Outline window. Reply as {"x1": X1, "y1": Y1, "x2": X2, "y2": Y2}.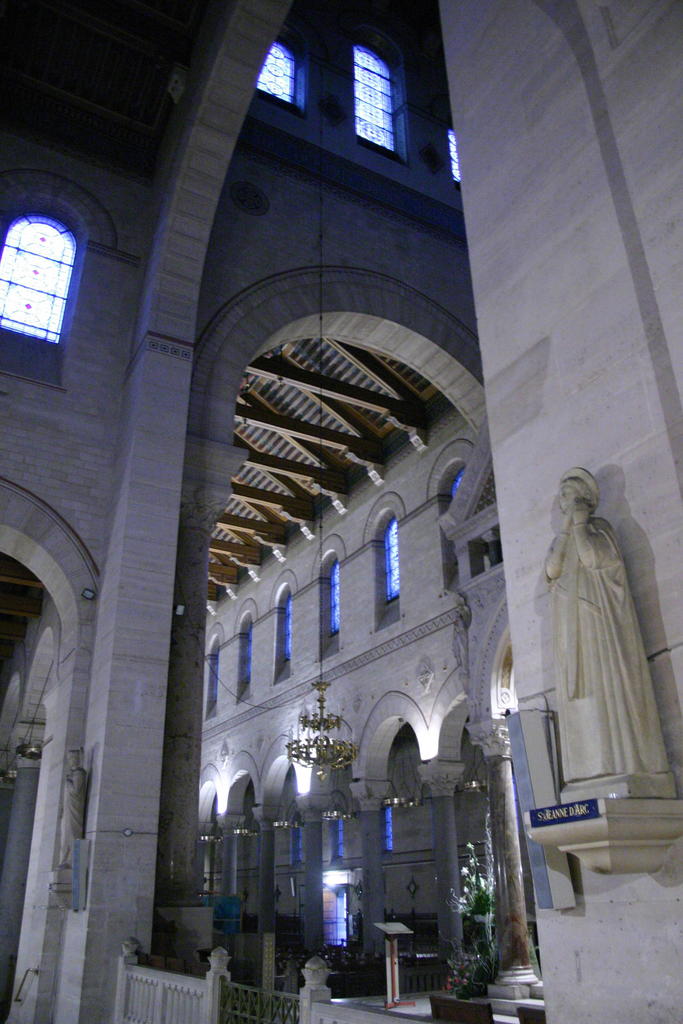
{"x1": 274, "y1": 588, "x2": 295, "y2": 666}.
